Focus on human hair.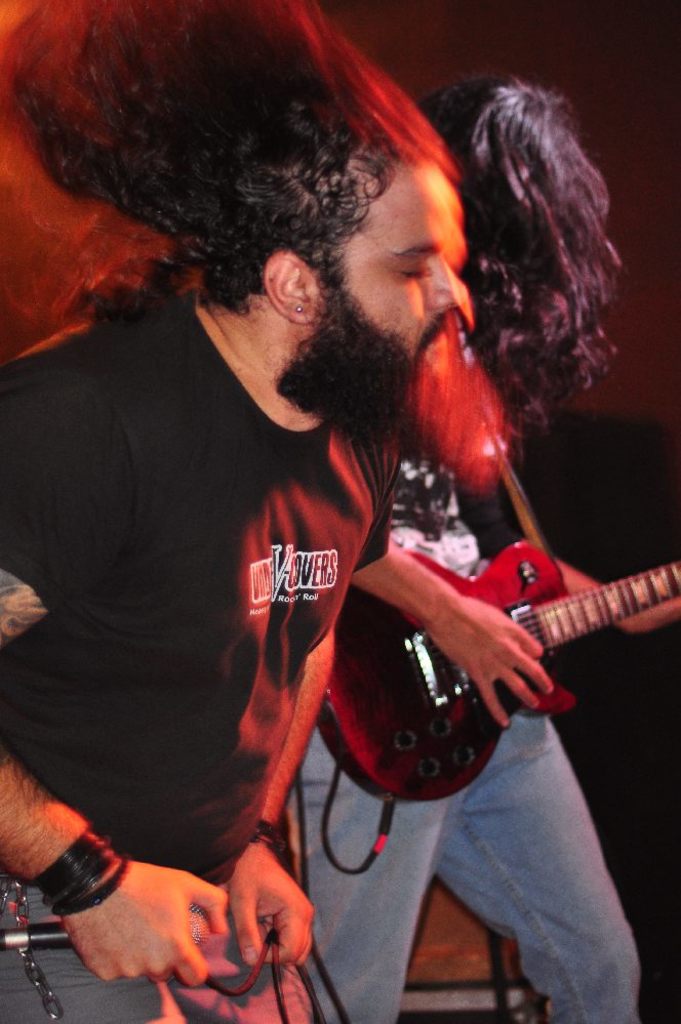
Focused at x1=8, y1=0, x2=457, y2=349.
